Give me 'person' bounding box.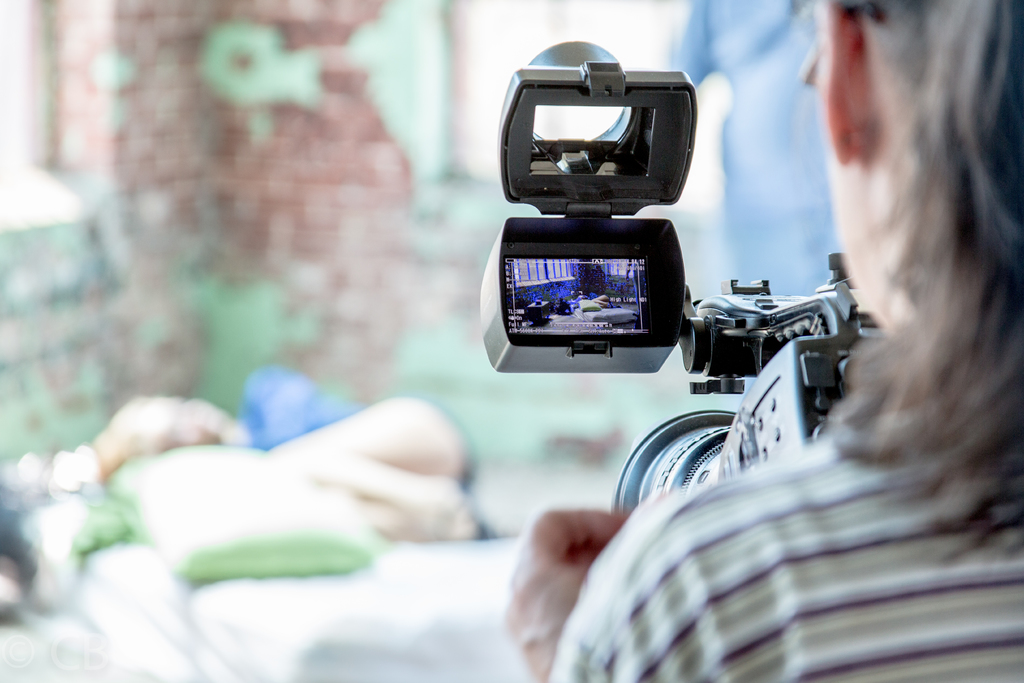
(505, 0, 1023, 682).
